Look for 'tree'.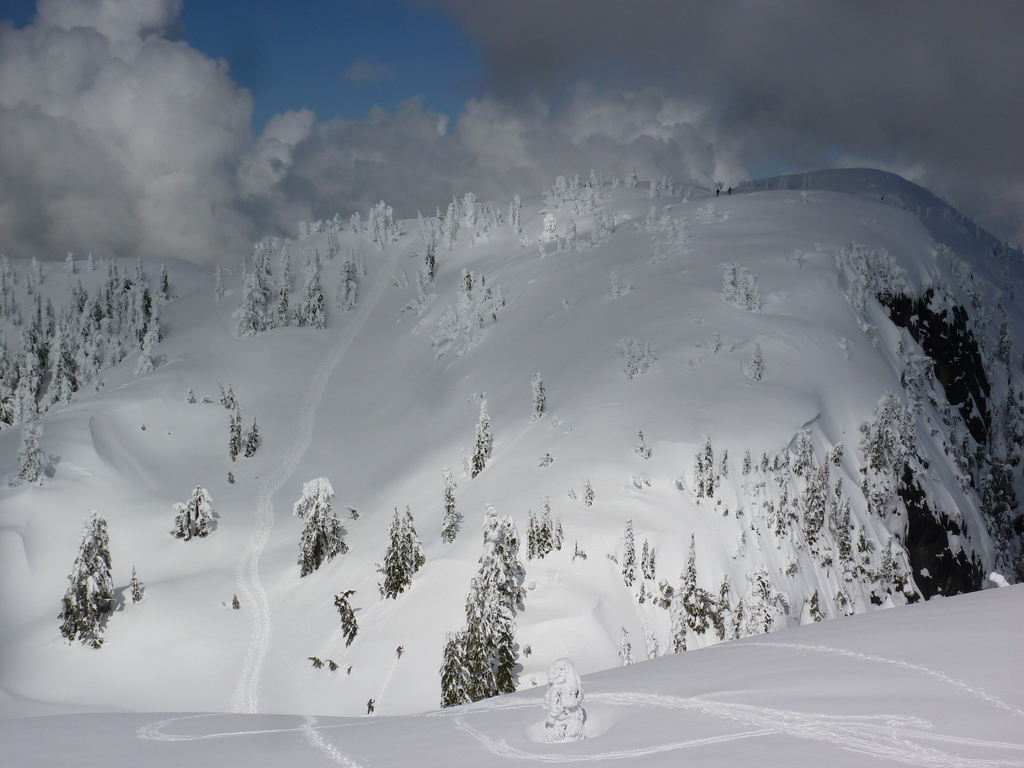
Found: left=69, top=253, right=80, bottom=276.
